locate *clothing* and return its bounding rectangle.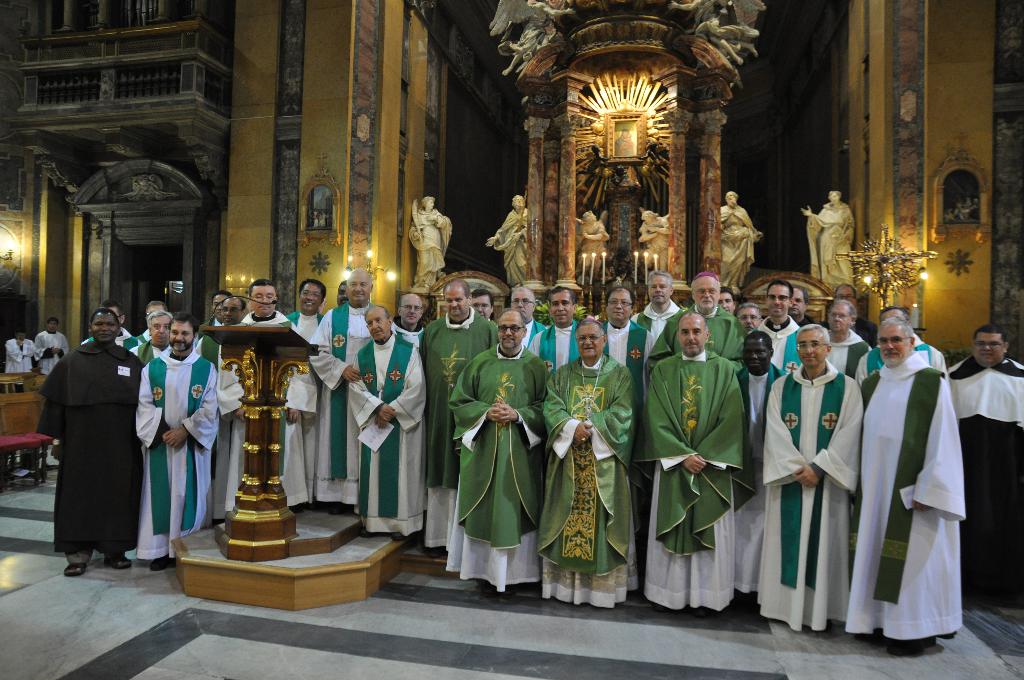
bbox=(31, 329, 77, 379).
